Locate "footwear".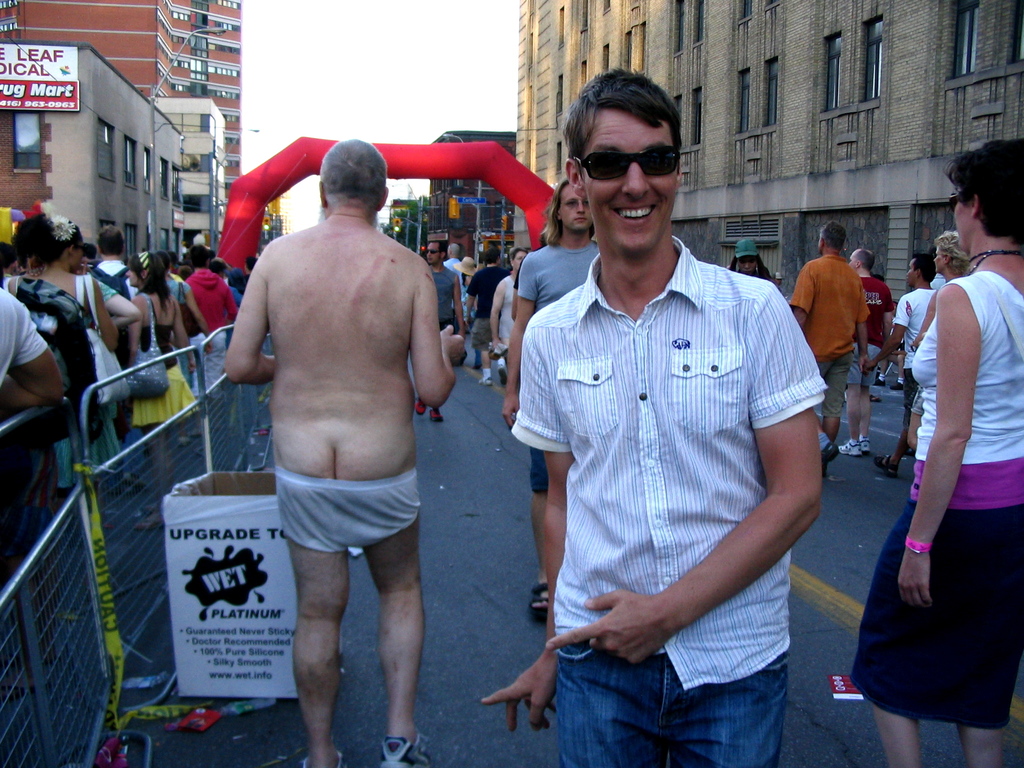
Bounding box: crop(471, 365, 479, 368).
